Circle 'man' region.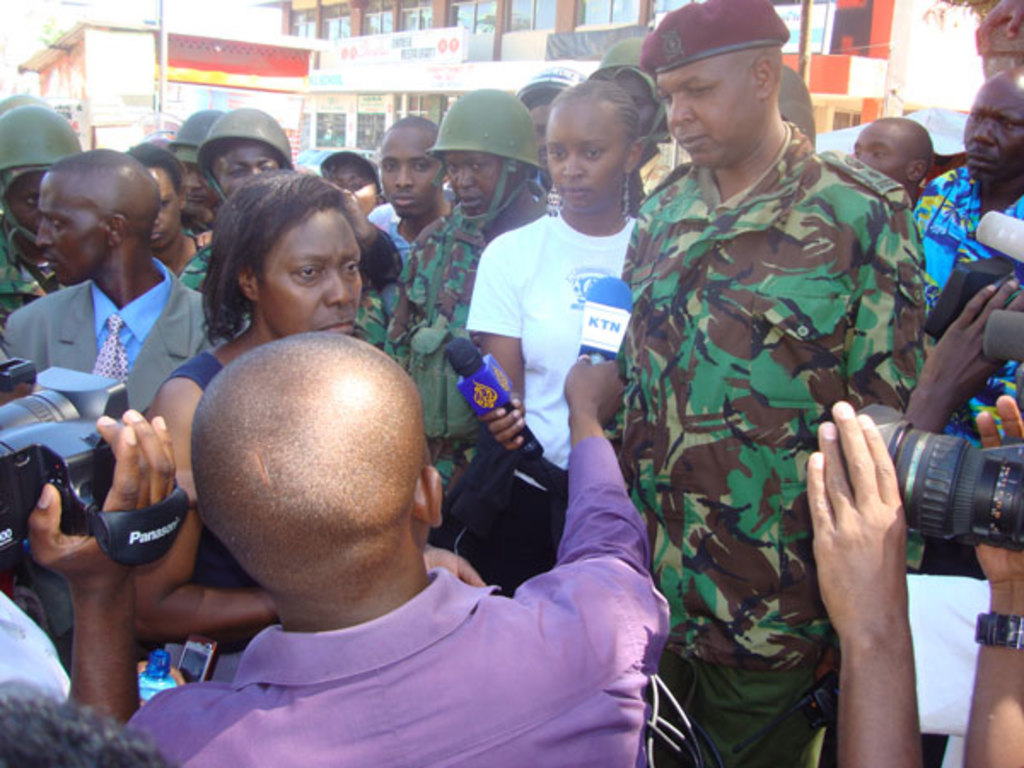
Region: <bbox>97, 246, 678, 744</bbox>.
